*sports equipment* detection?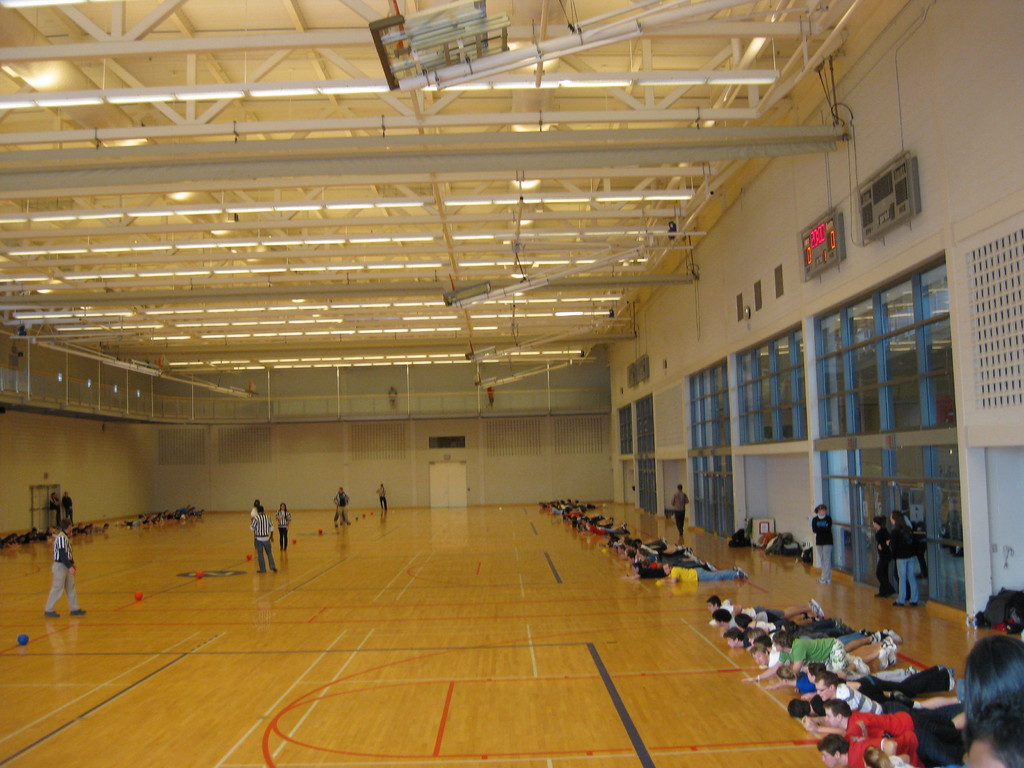
[193, 569, 205, 578]
